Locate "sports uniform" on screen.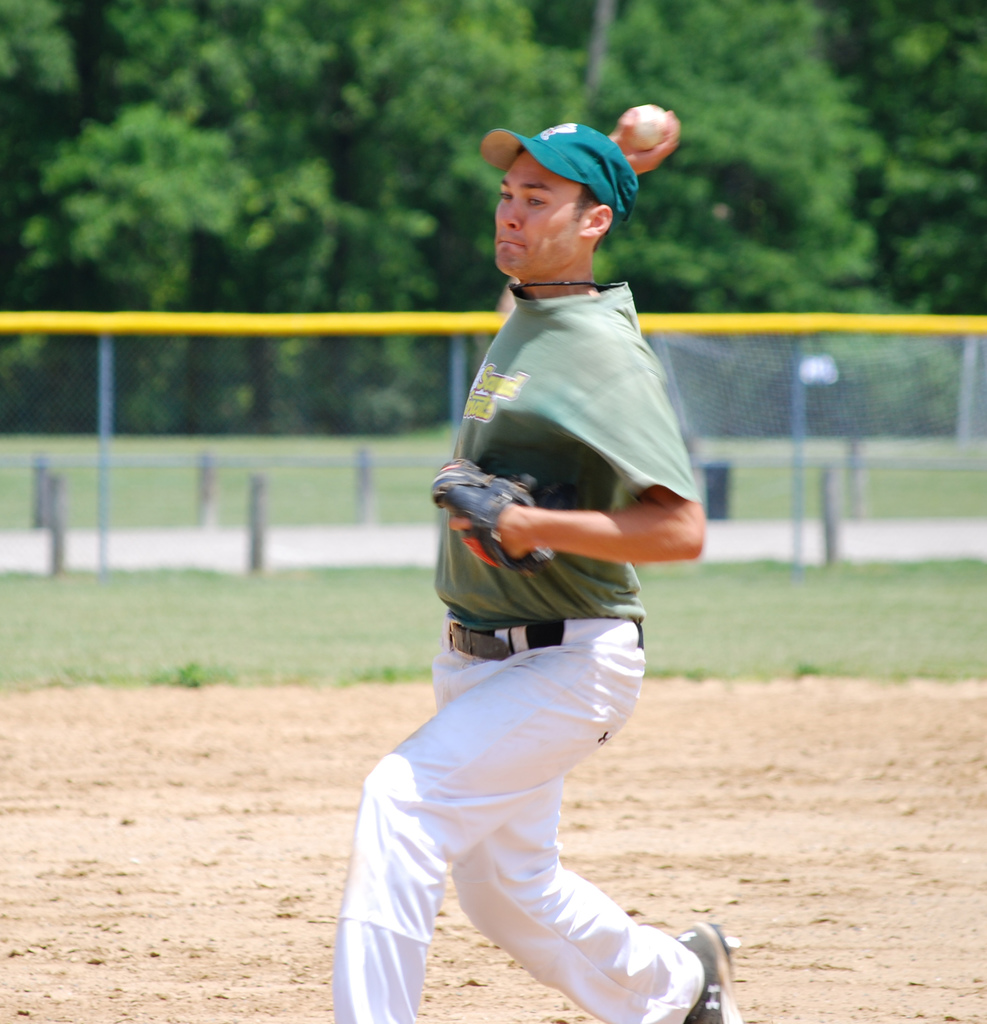
On screen at BBox(323, 412, 780, 1011).
